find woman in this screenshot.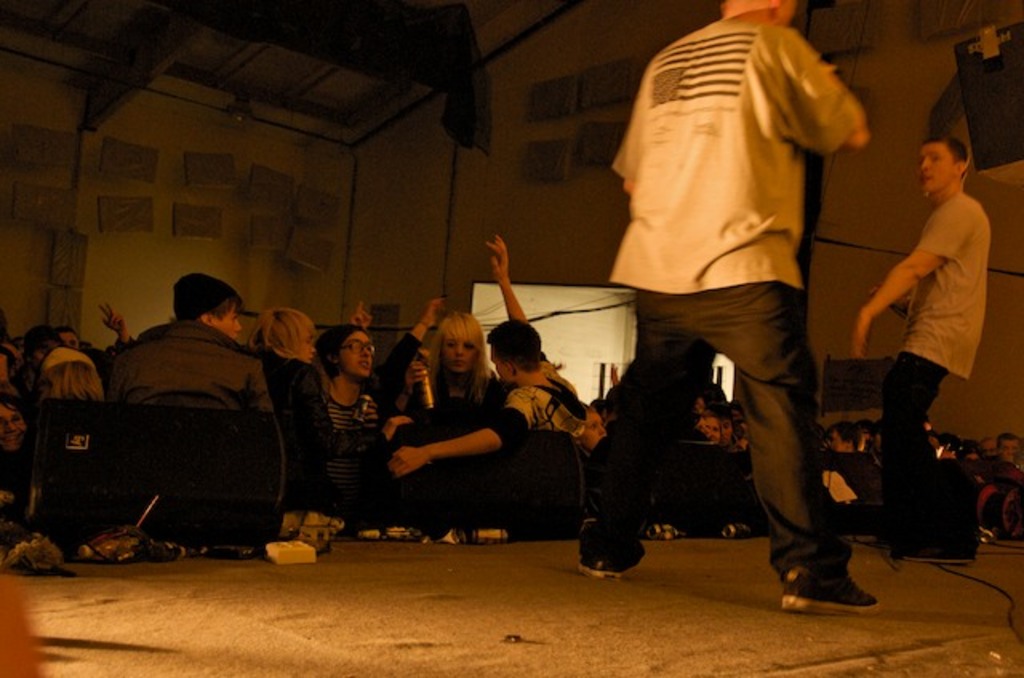
The bounding box for woman is [left=51, top=305, right=133, bottom=382].
